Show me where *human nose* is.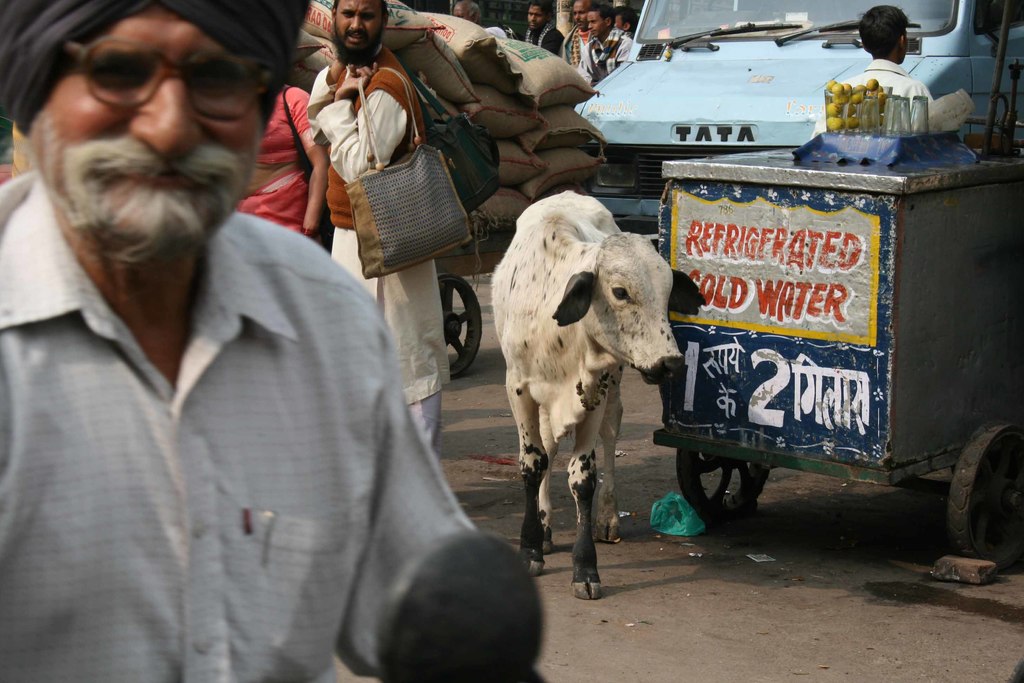
*human nose* is at <region>585, 21, 595, 30</region>.
